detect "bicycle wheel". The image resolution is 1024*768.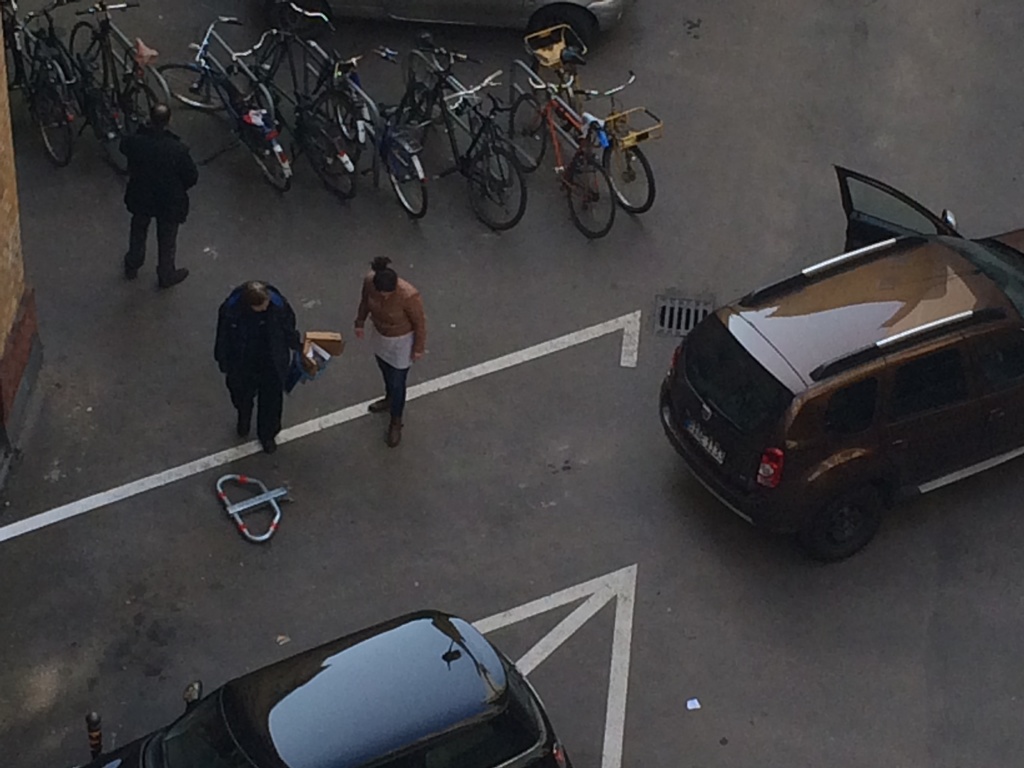
465 138 526 229.
